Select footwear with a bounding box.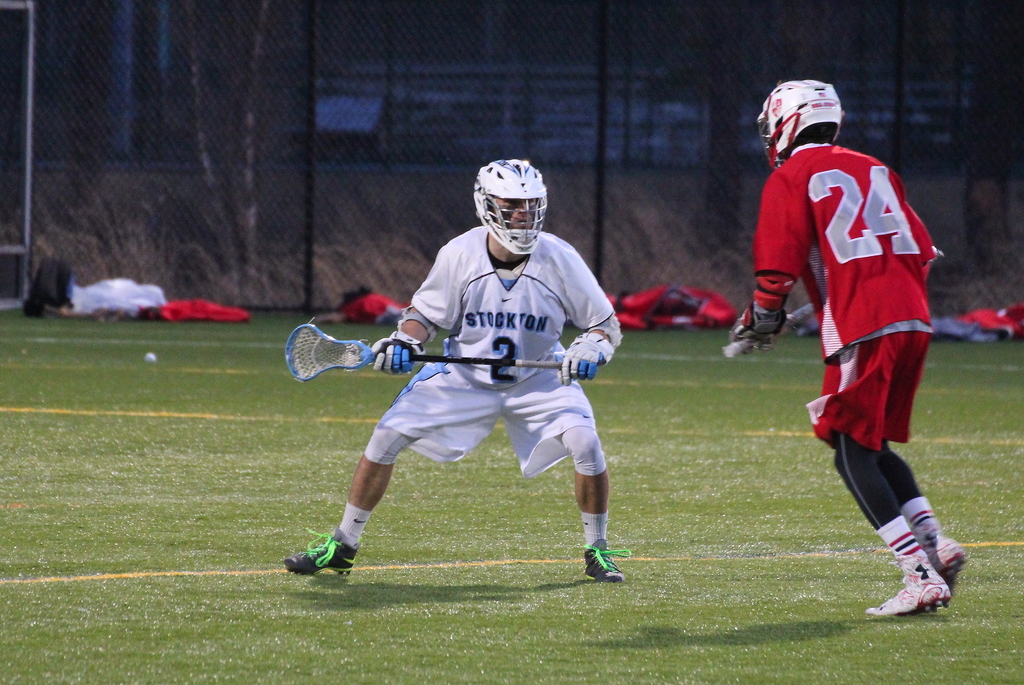
<box>584,536,632,581</box>.
